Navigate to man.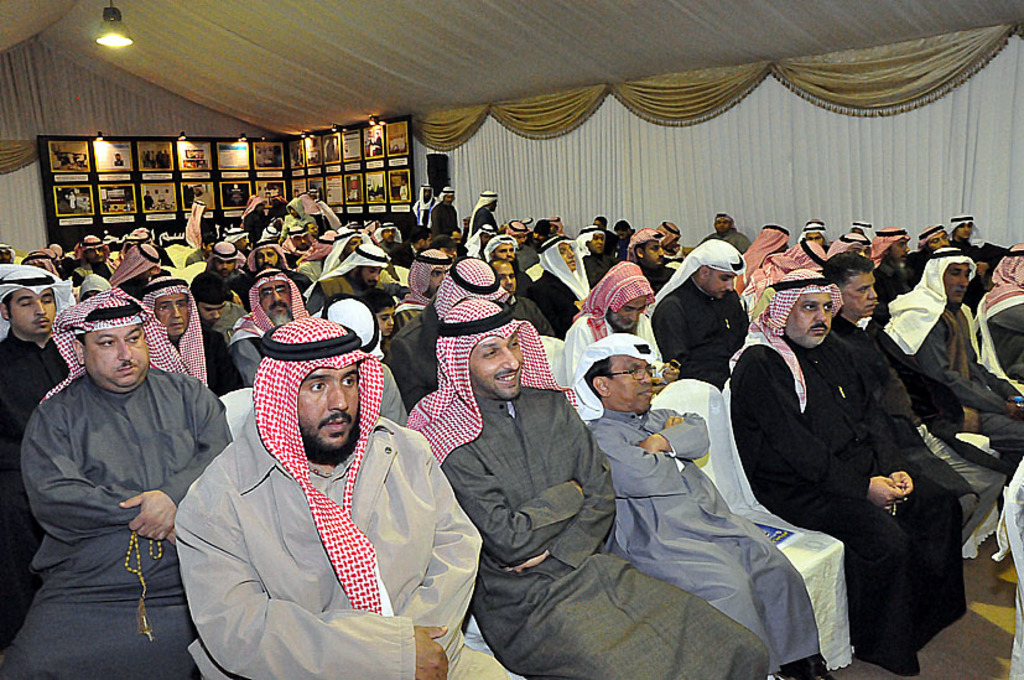
Navigation target: pyautogui.locateOnScreen(144, 187, 154, 211).
